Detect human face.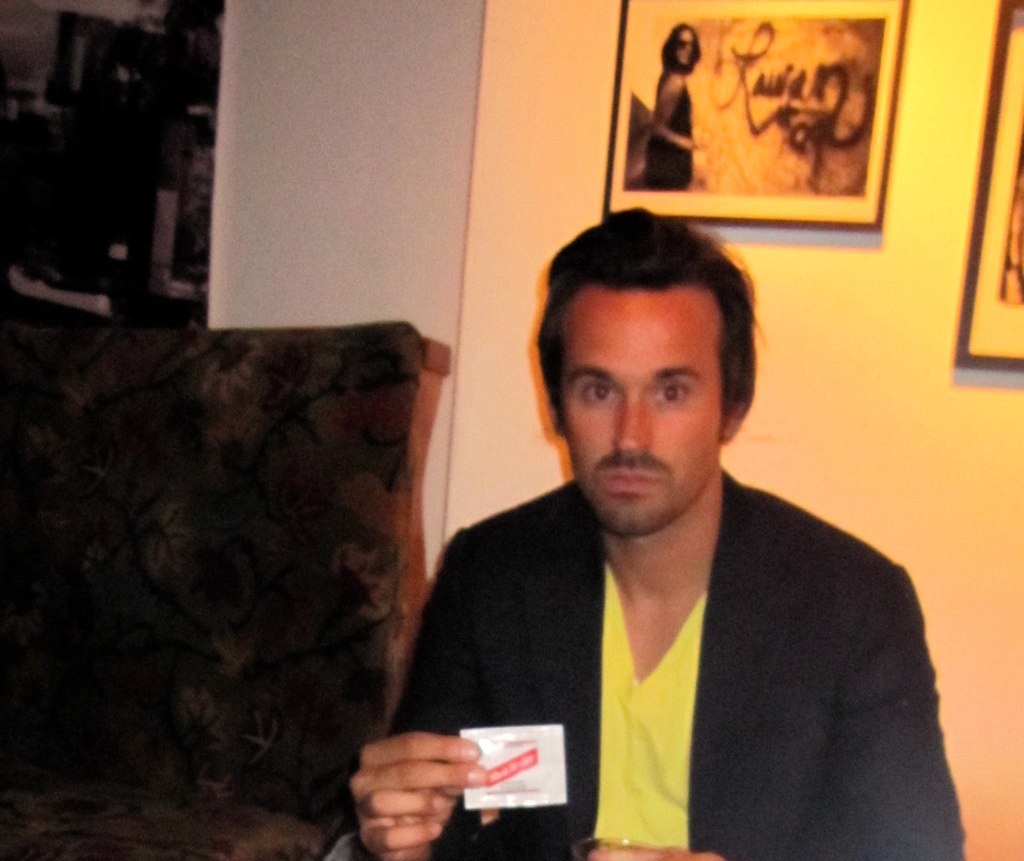
Detected at bbox(562, 288, 725, 530).
